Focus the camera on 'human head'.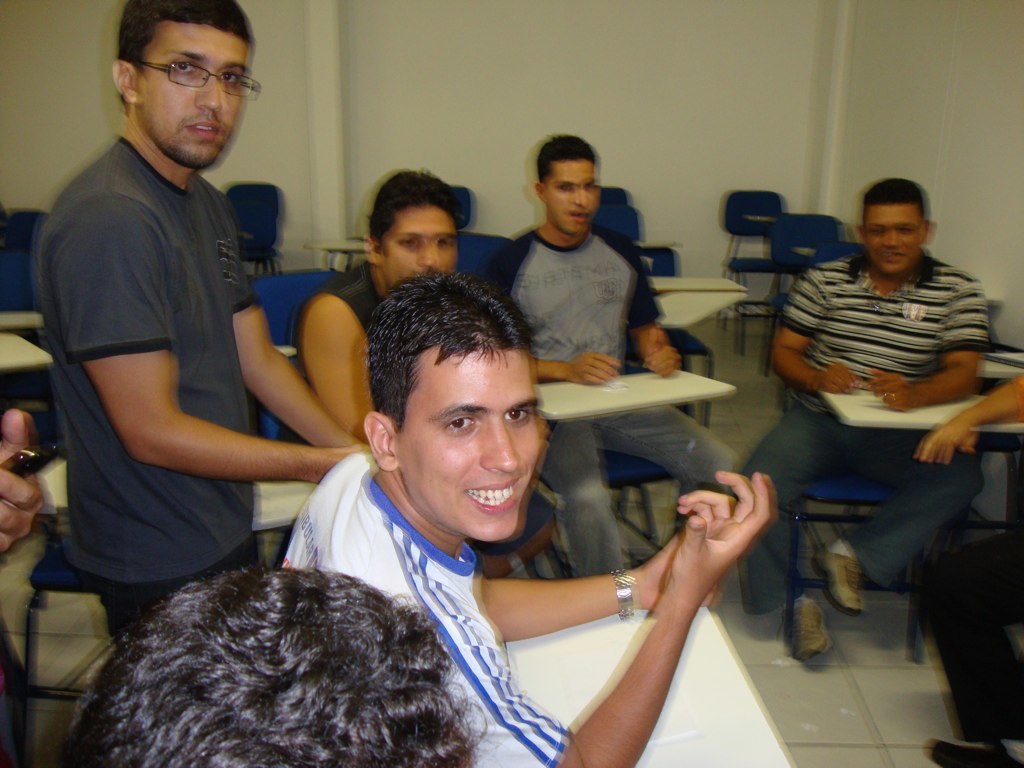
Focus region: box(54, 562, 482, 767).
